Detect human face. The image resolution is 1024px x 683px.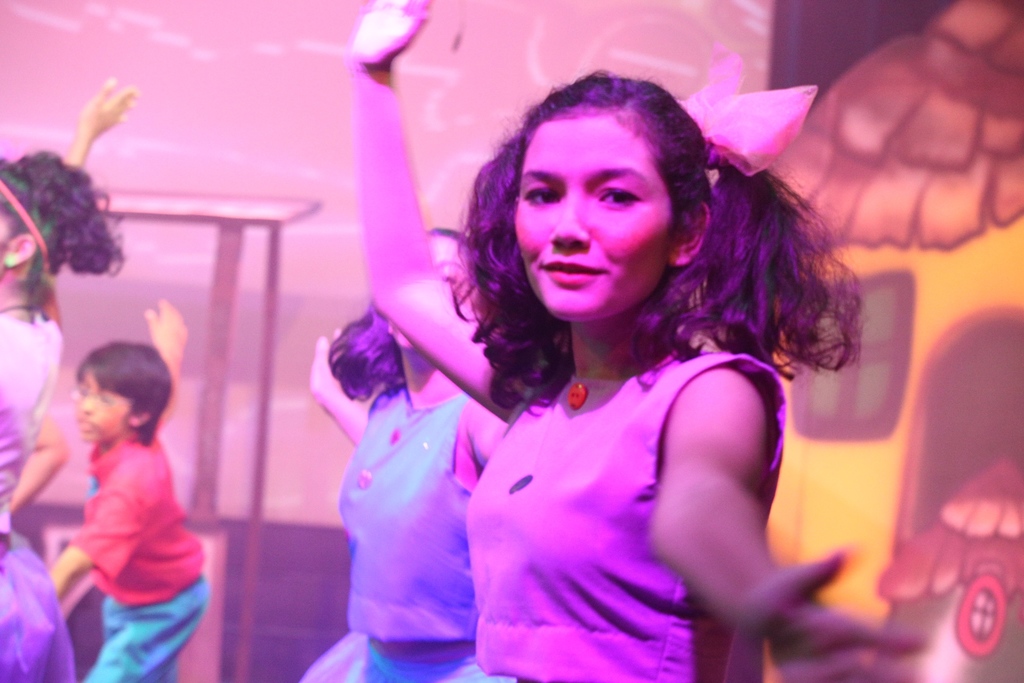
l=74, t=365, r=132, b=444.
